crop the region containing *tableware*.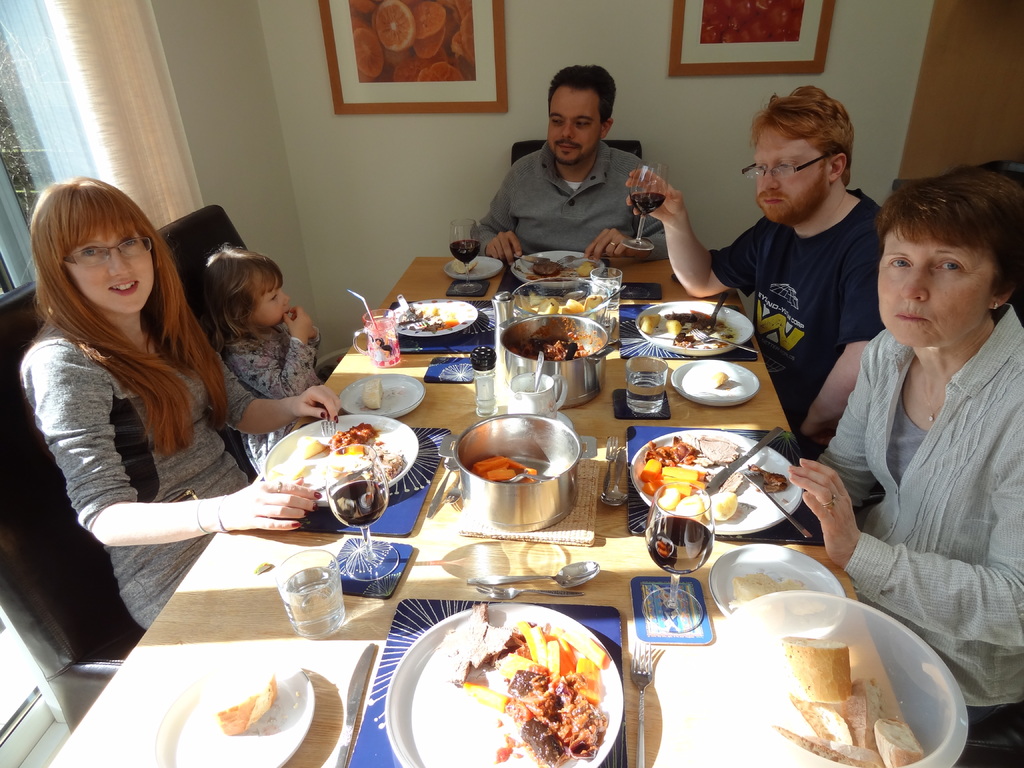
Crop region: <region>501, 314, 607, 410</region>.
